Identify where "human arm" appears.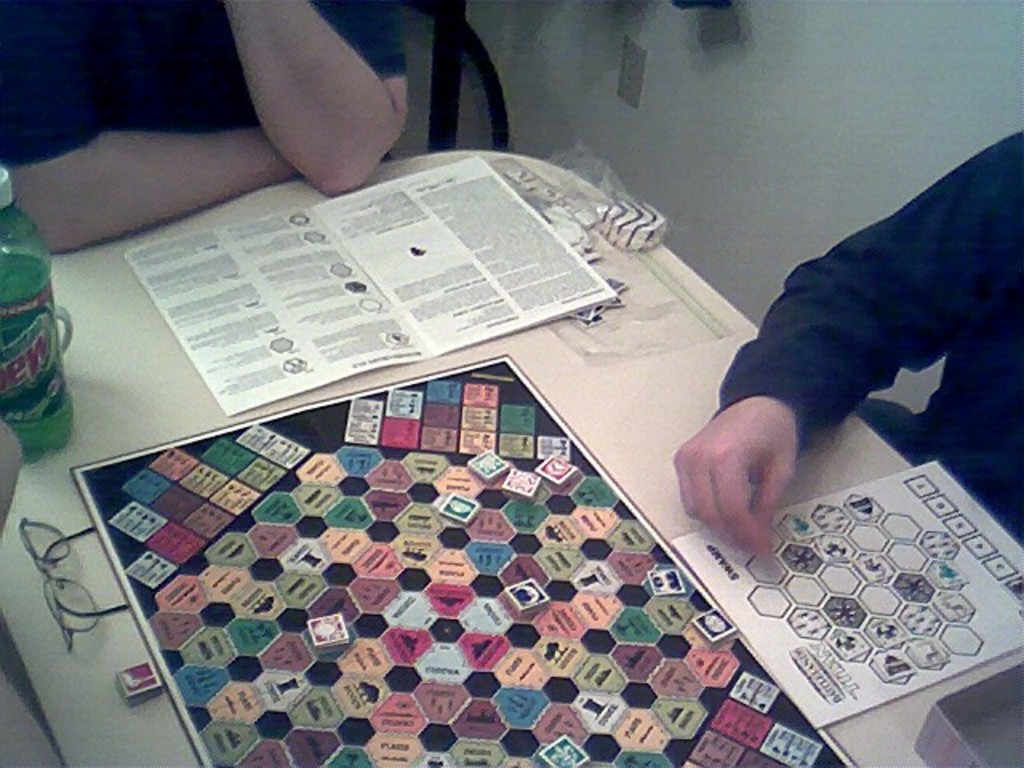
Appears at {"x1": 667, "y1": 181, "x2": 1022, "y2": 554}.
